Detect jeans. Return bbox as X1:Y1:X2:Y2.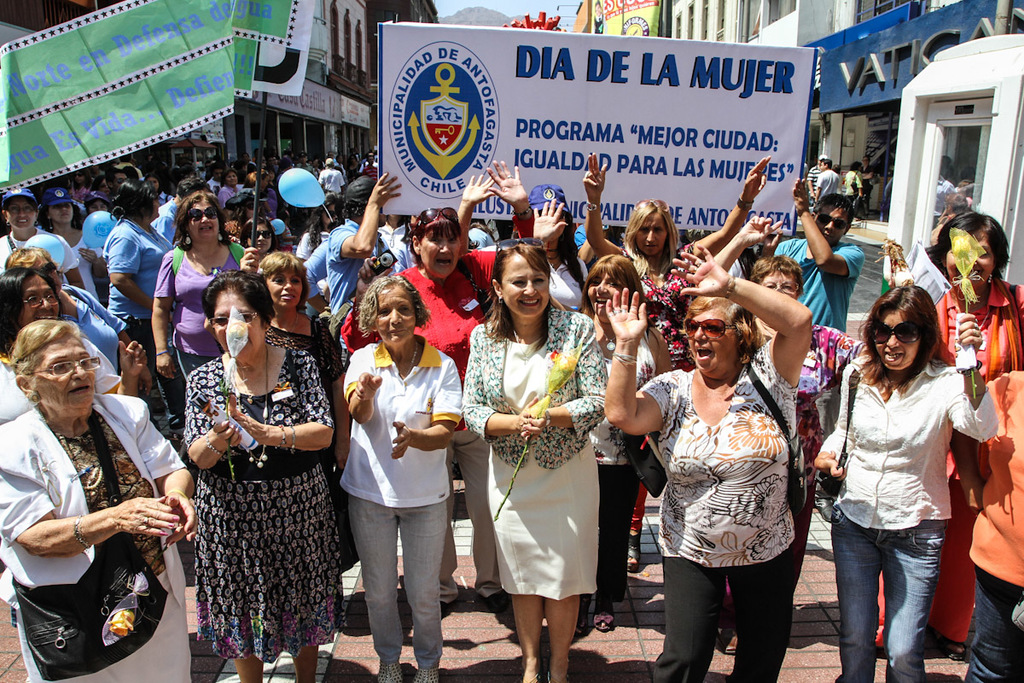
124:319:194:429.
